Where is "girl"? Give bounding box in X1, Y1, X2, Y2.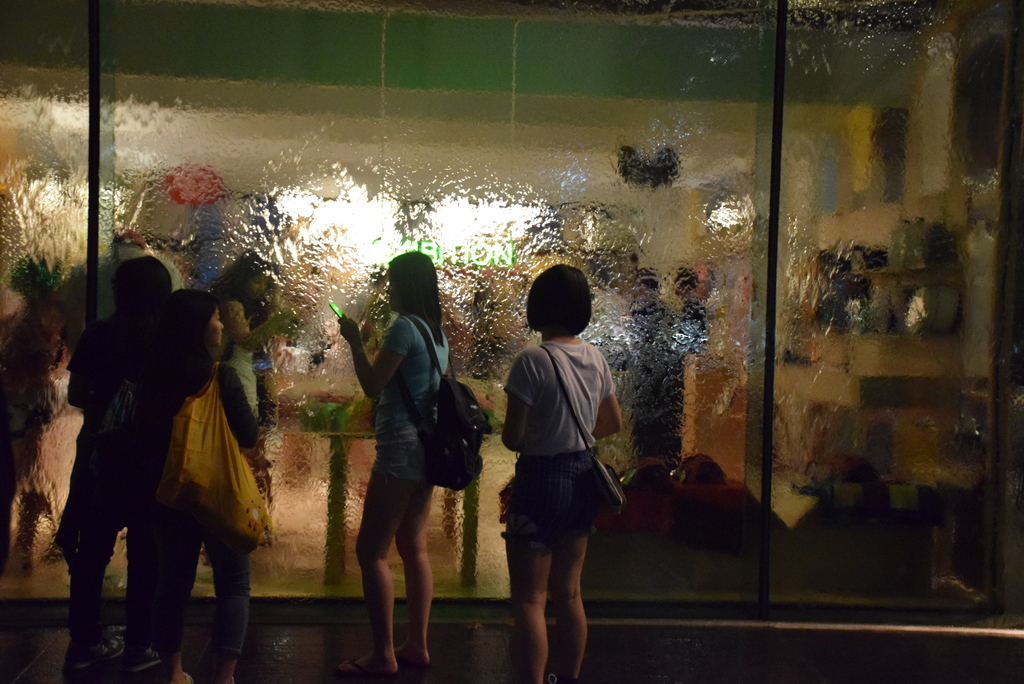
339, 257, 451, 680.
